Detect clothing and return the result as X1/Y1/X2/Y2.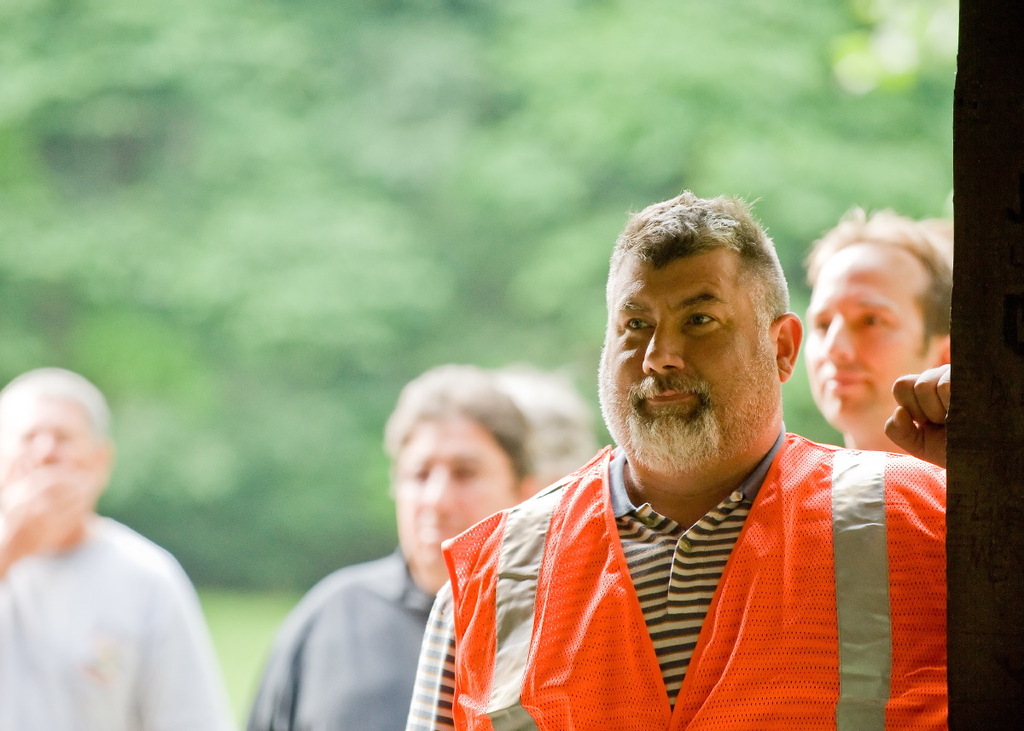
248/550/434/730.
